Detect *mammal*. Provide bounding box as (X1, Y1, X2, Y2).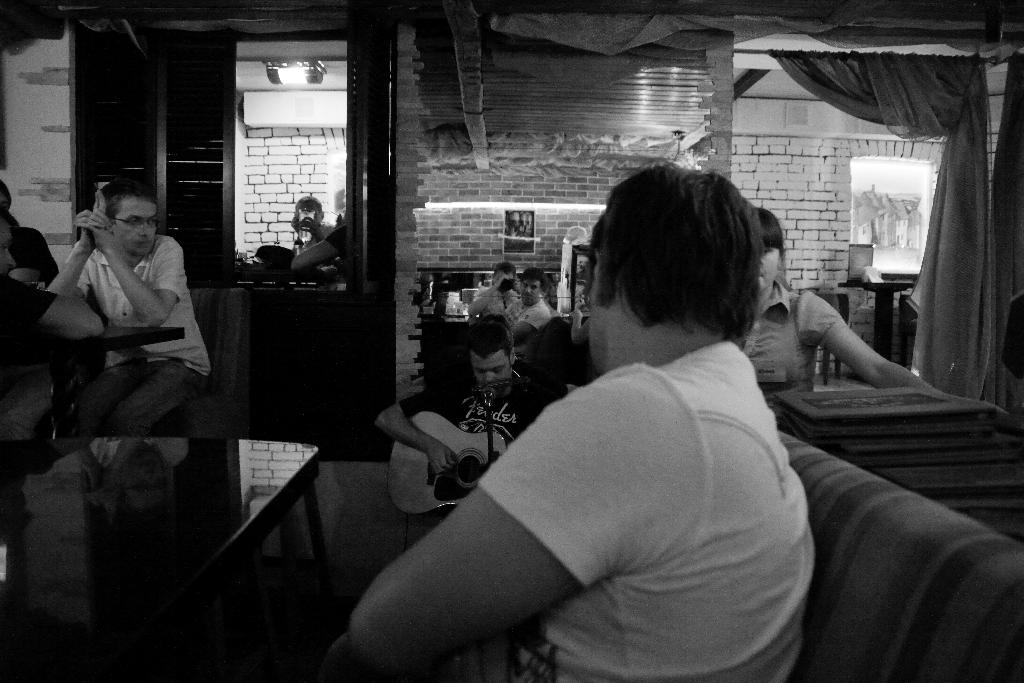
(290, 221, 353, 283).
